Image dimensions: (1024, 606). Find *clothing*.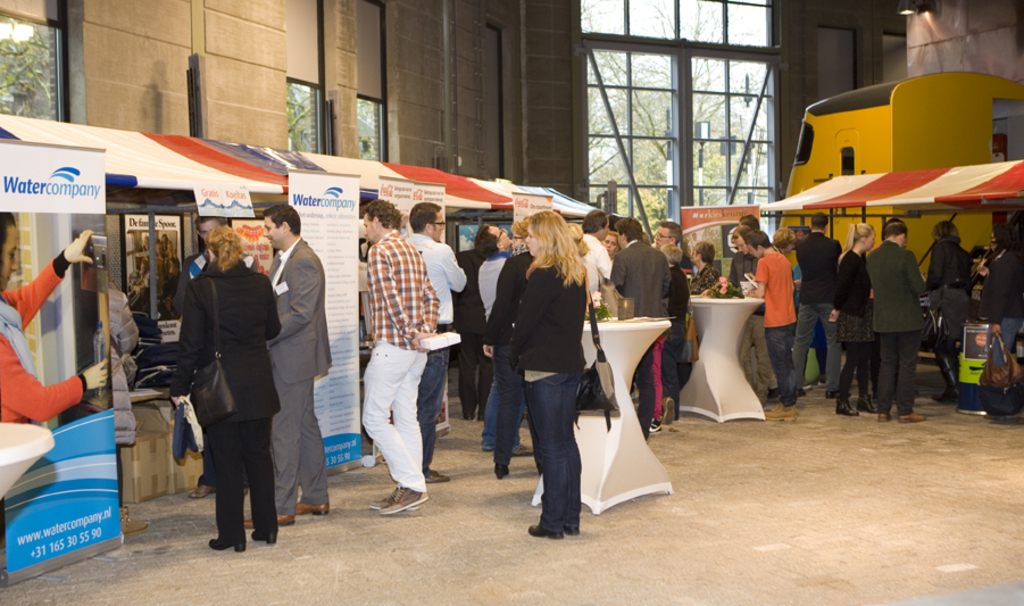
select_region(101, 279, 141, 510).
